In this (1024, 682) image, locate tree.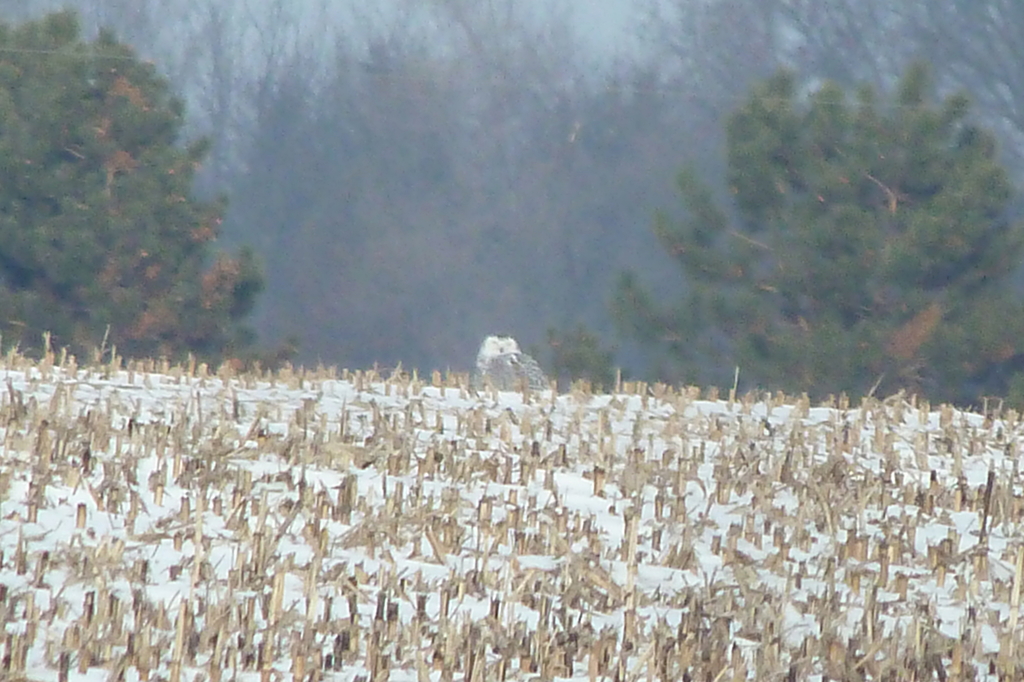
Bounding box: 539 59 1023 410.
